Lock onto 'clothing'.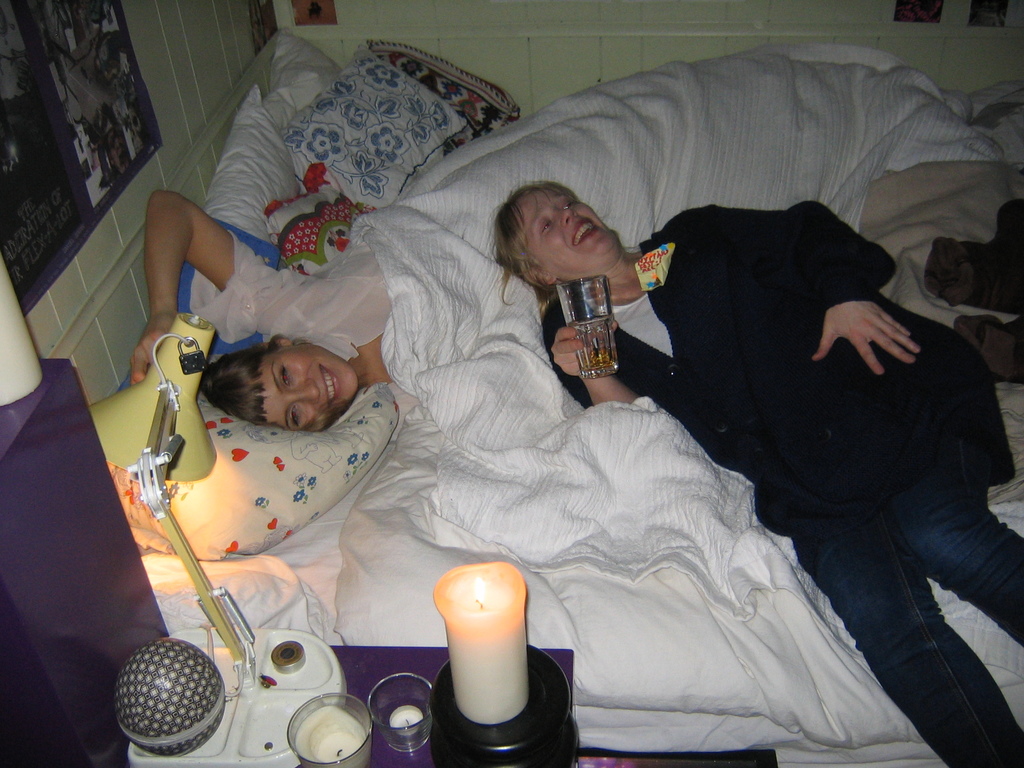
Locked: left=185, top=230, right=397, bottom=362.
